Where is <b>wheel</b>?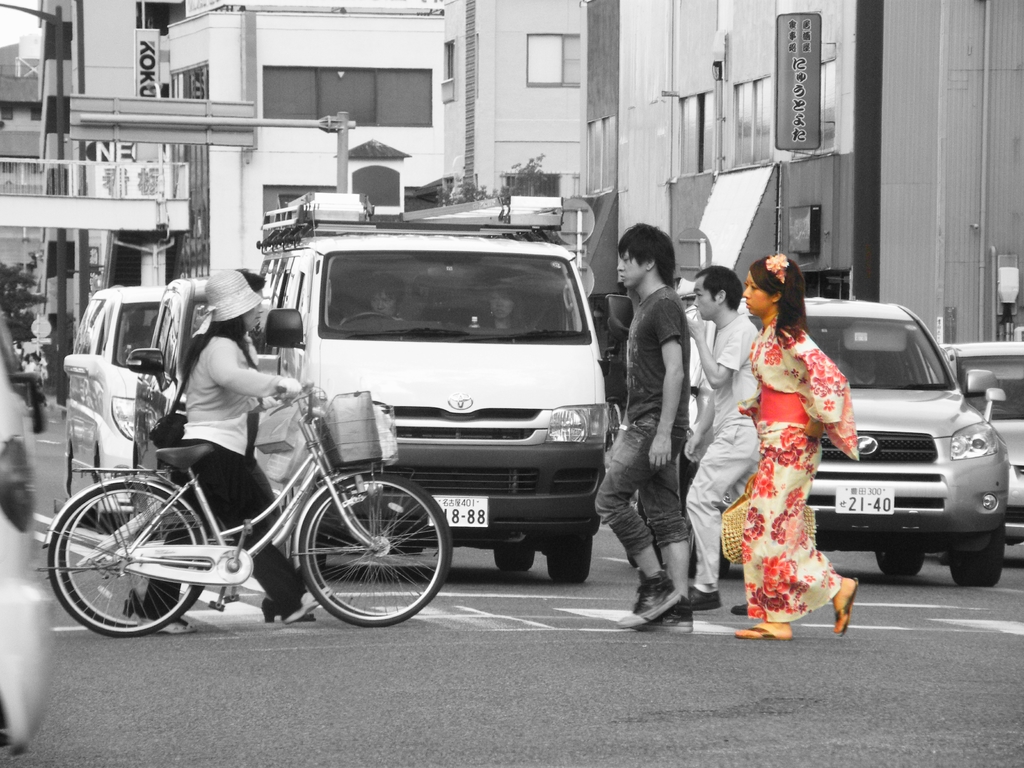
left=948, top=522, right=1003, bottom=585.
